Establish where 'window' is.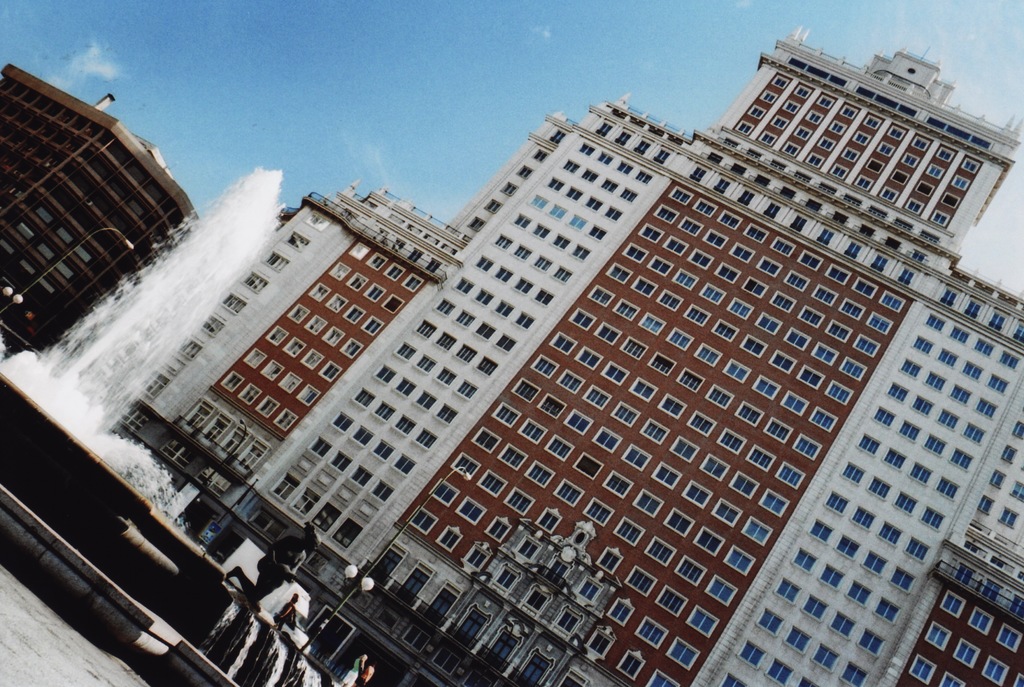
Established at [x1=715, y1=261, x2=744, y2=283].
